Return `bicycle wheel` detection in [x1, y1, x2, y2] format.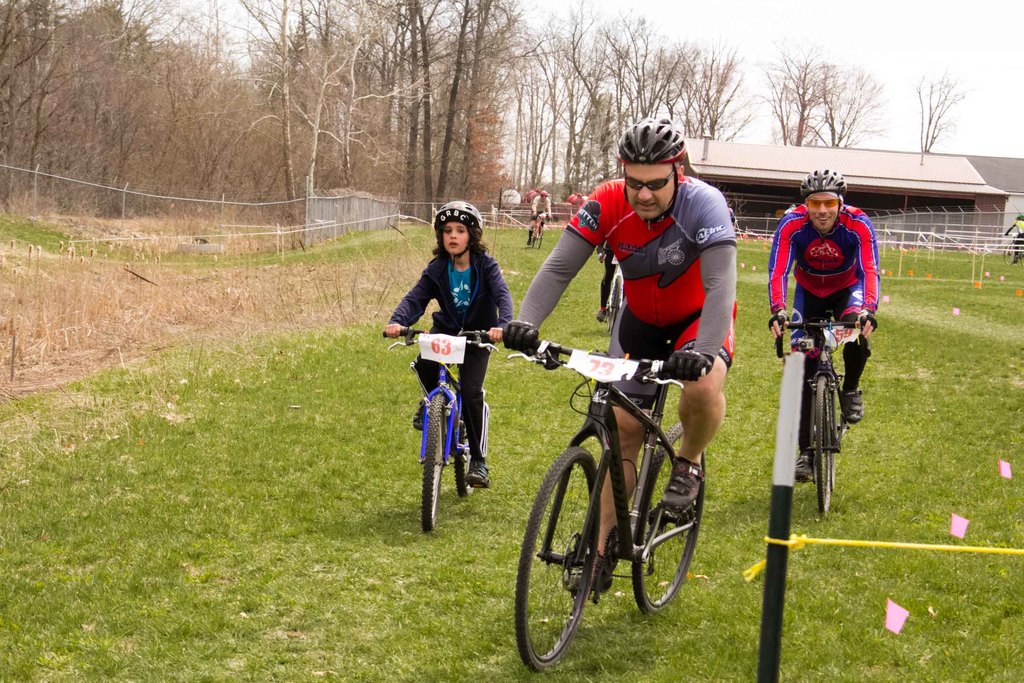
[412, 397, 448, 532].
